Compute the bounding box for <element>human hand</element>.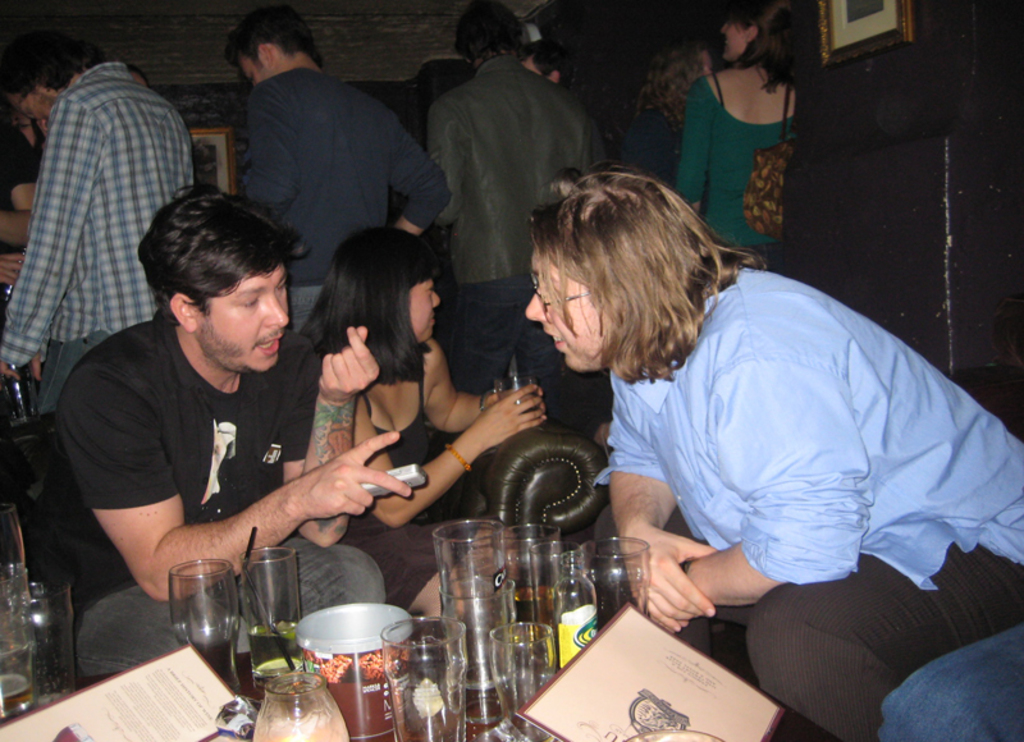
x1=0 y1=253 x2=26 y2=289.
